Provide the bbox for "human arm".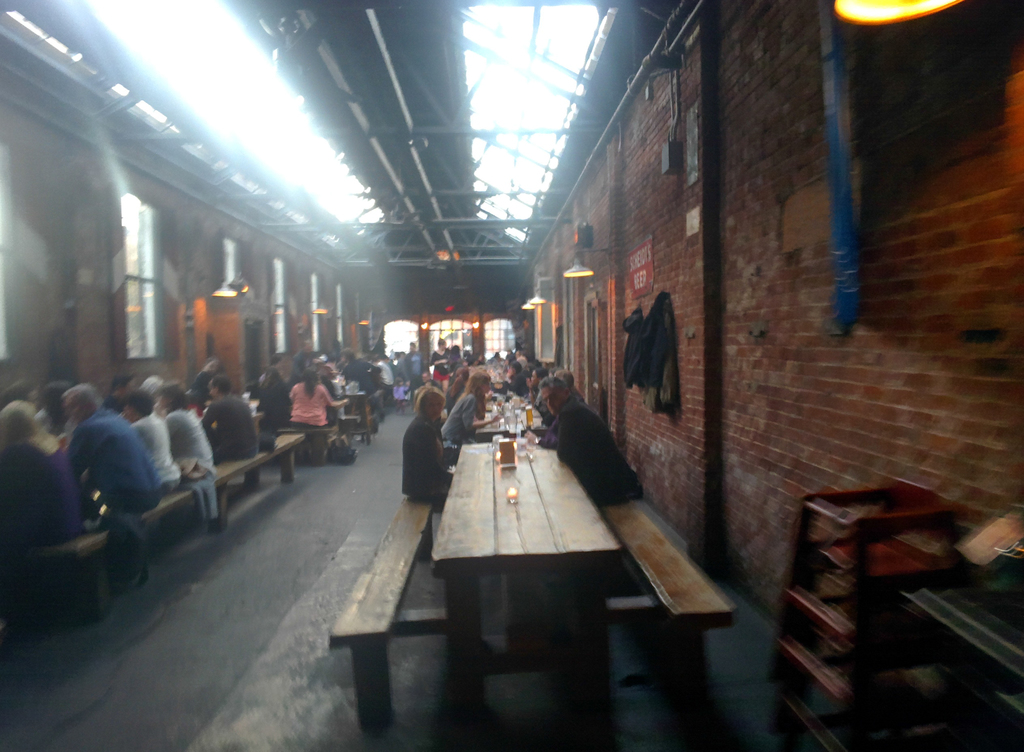
[left=160, top=414, right=181, bottom=443].
